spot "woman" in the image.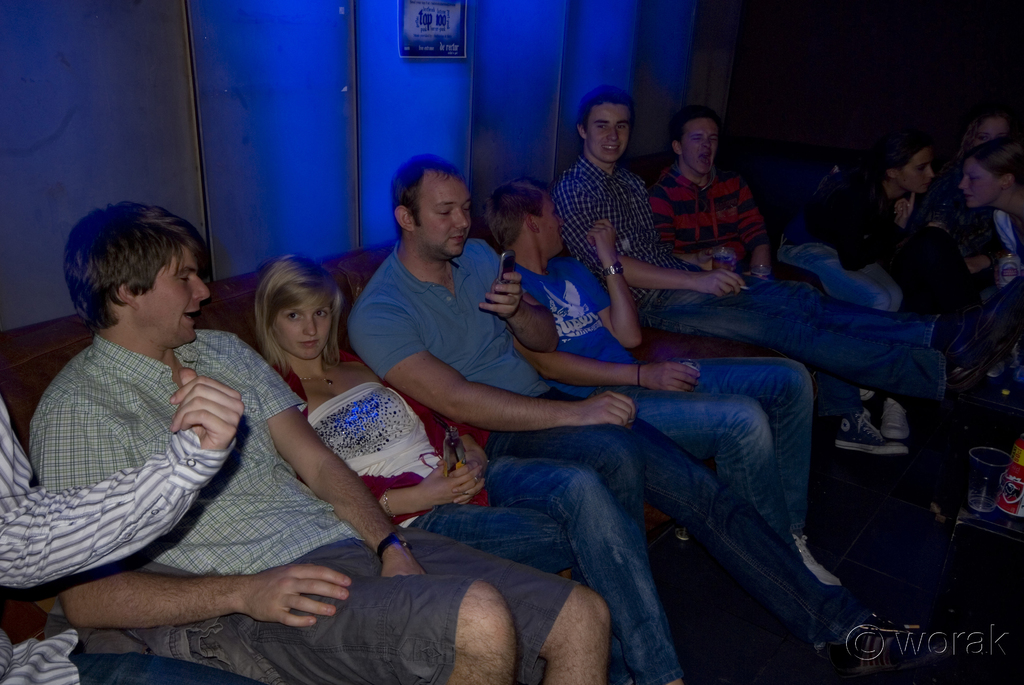
"woman" found at 255,259,685,684.
